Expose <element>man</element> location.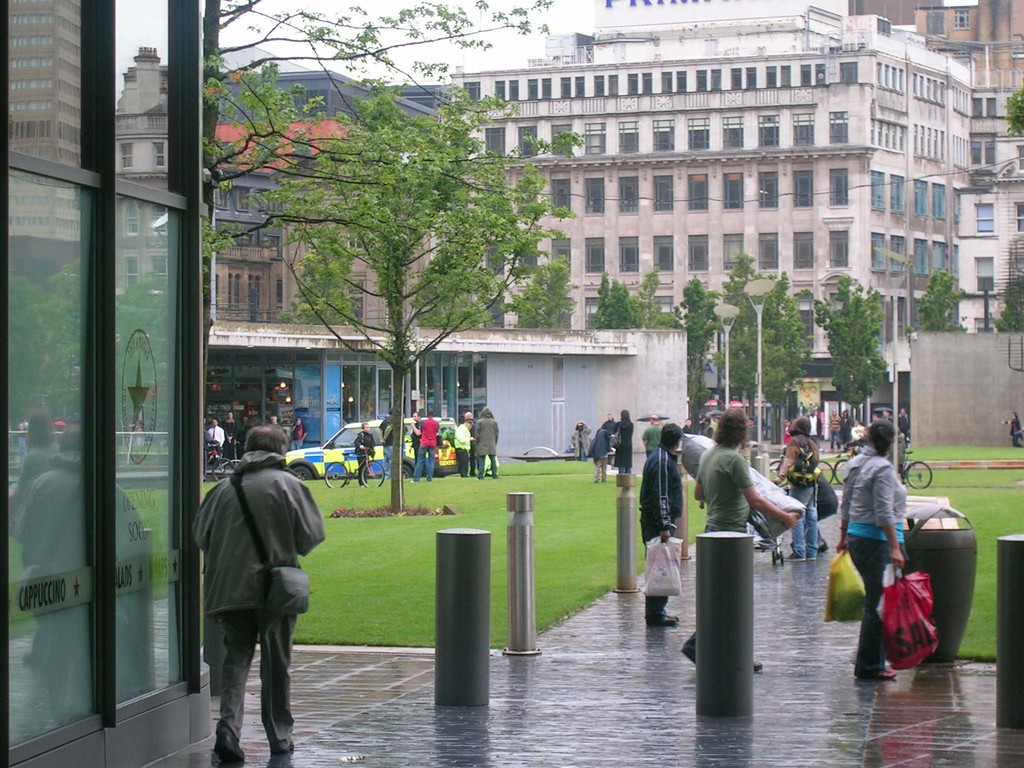
Exposed at crop(406, 412, 437, 476).
